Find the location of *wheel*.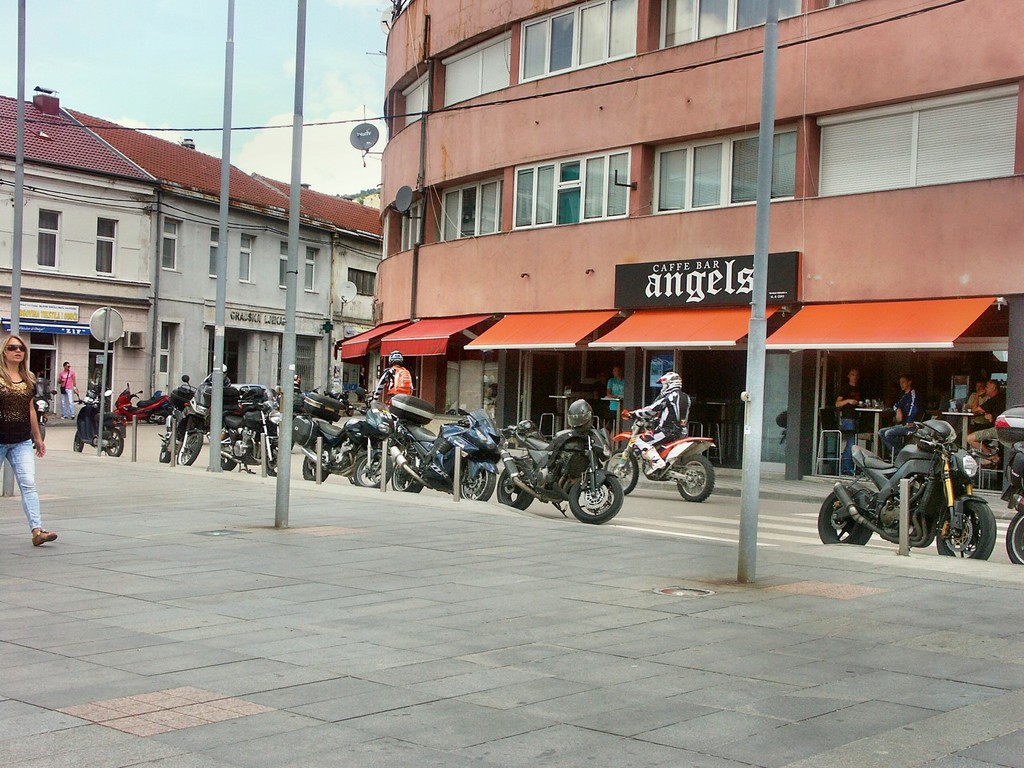
Location: x1=461, y1=465, x2=495, y2=504.
